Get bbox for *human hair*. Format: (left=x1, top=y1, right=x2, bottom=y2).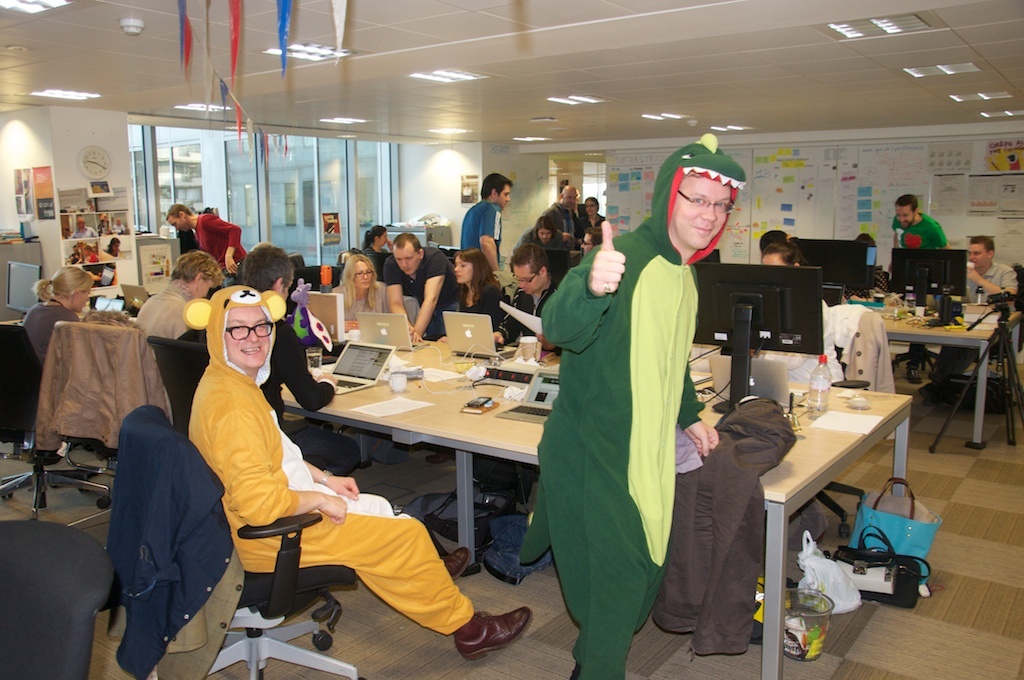
(left=79, top=310, right=150, bottom=330).
